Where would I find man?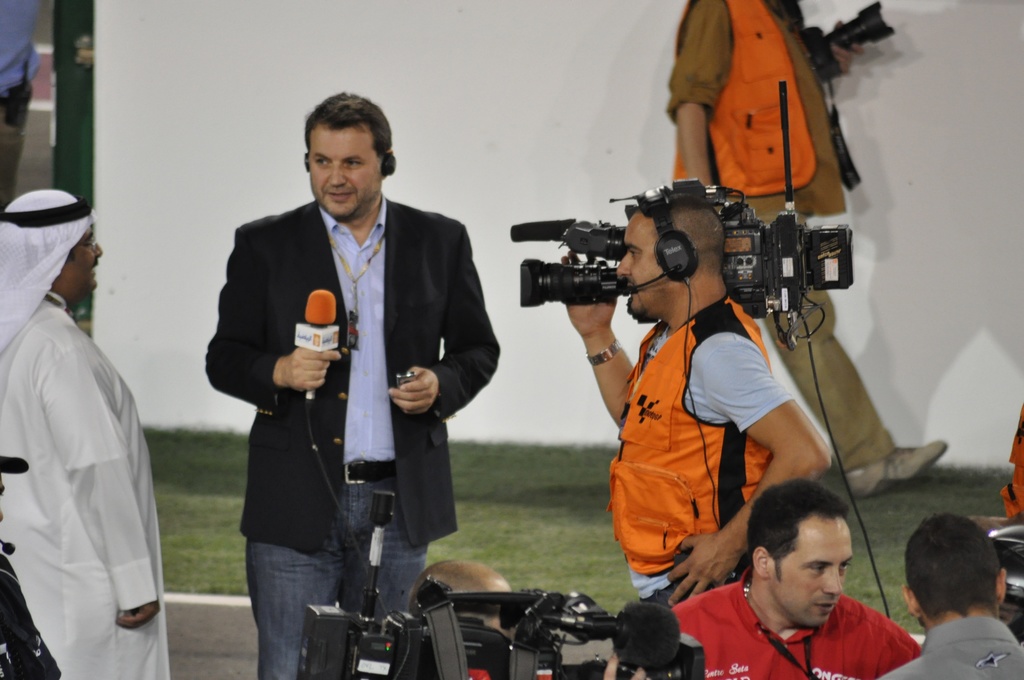
At 879 508 1023 679.
